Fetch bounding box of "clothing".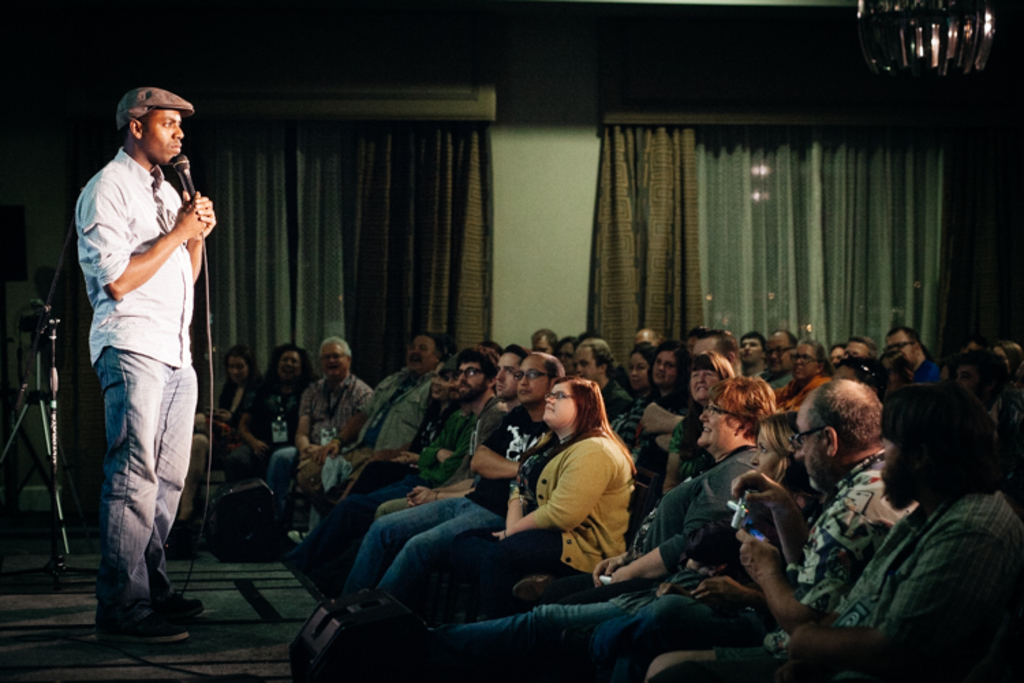
Bbox: [left=541, top=456, right=770, bottom=665].
